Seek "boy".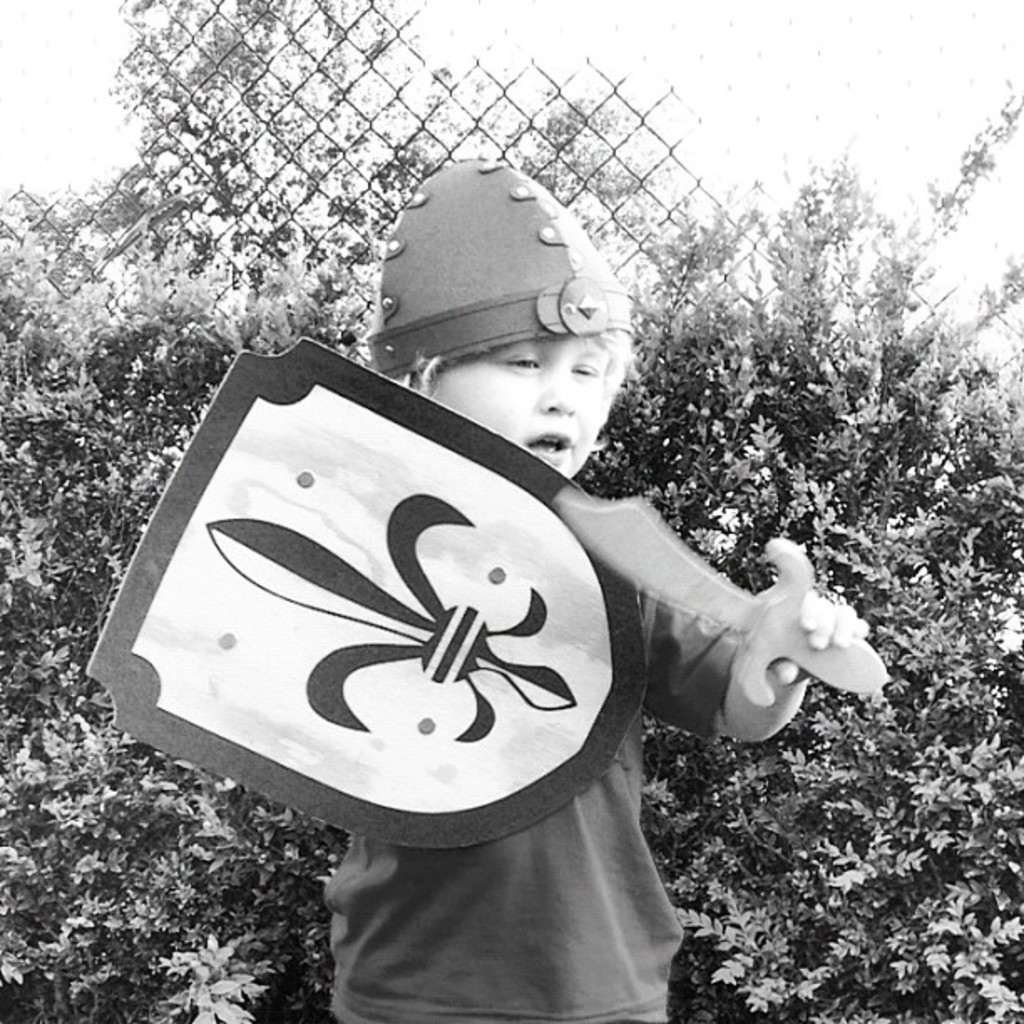
{"left": 107, "top": 137, "right": 920, "bottom": 1022}.
